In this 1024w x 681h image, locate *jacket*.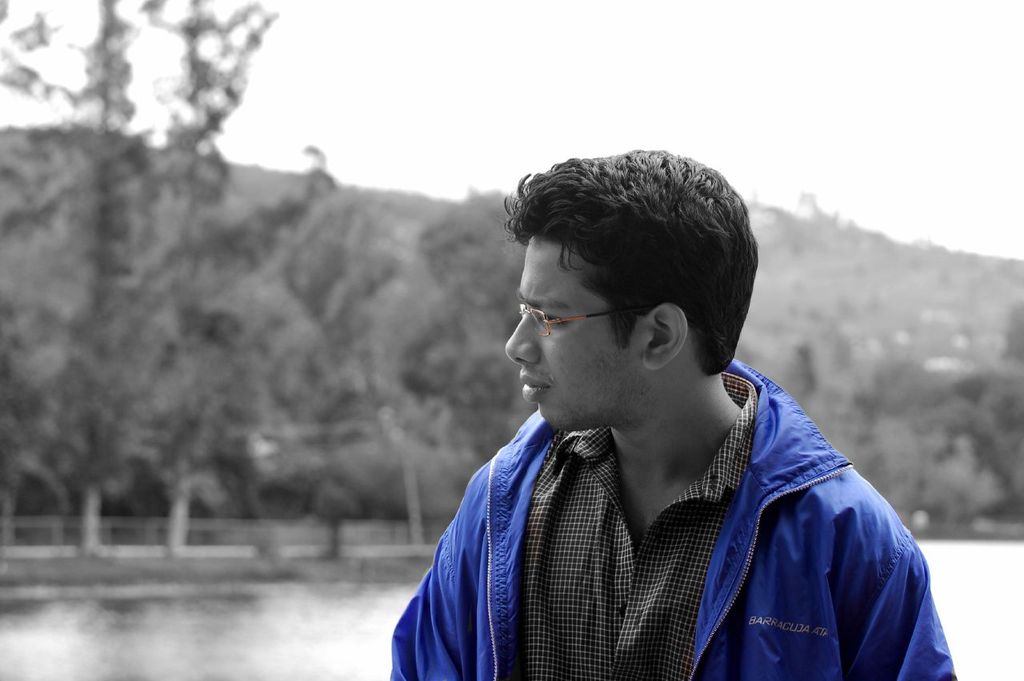
Bounding box: detection(381, 355, 967, 680).
